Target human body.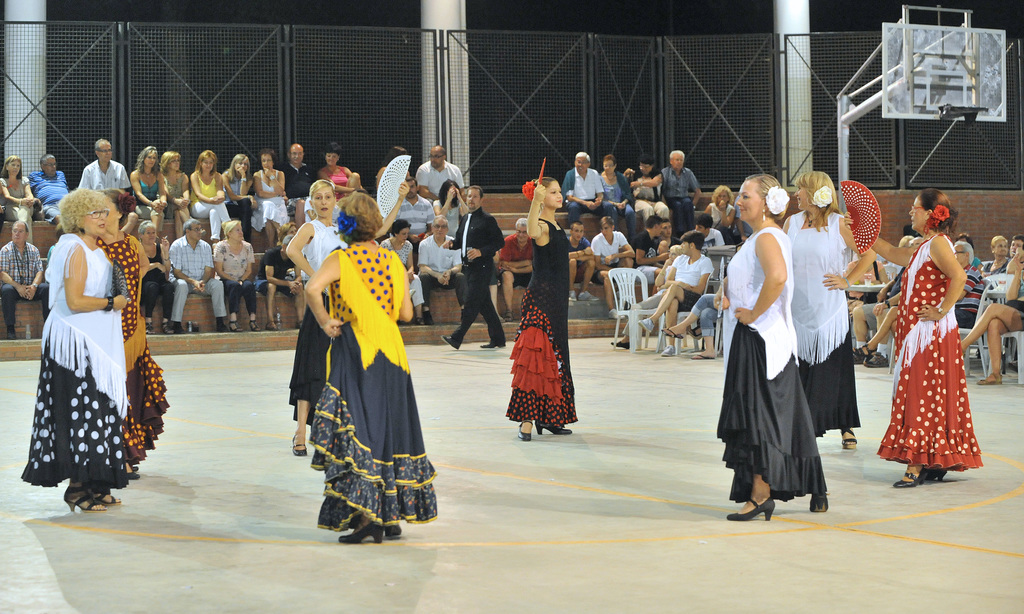
Target region: BBox(275, 140, 323, 219).
